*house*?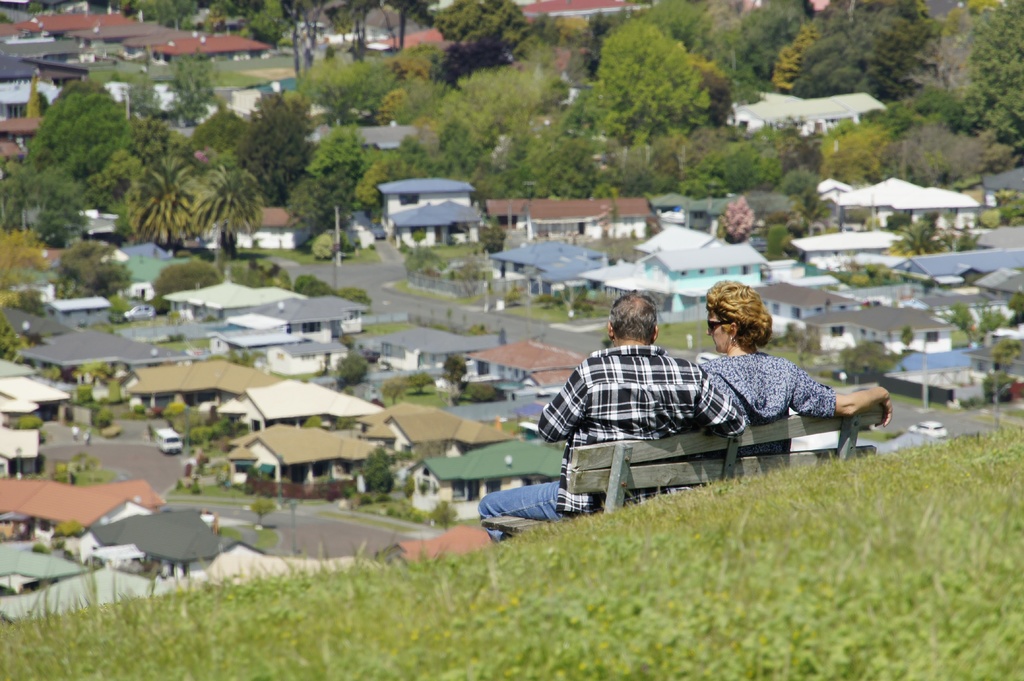
region(0, 76, 56, 118)
